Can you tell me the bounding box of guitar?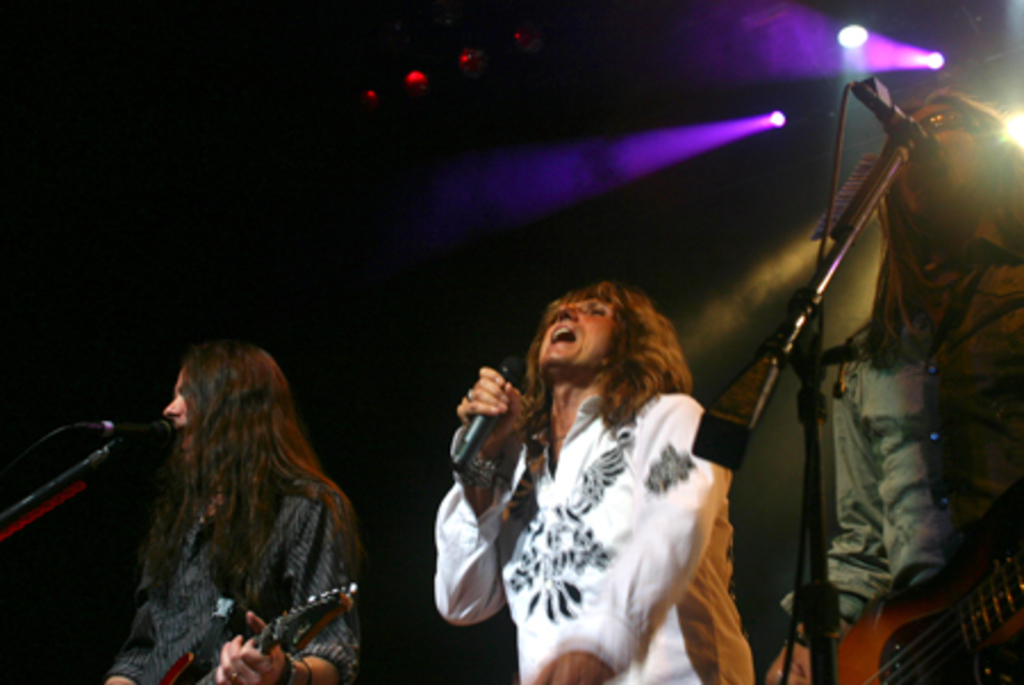
bbox=(157, 578, 357, 683).
